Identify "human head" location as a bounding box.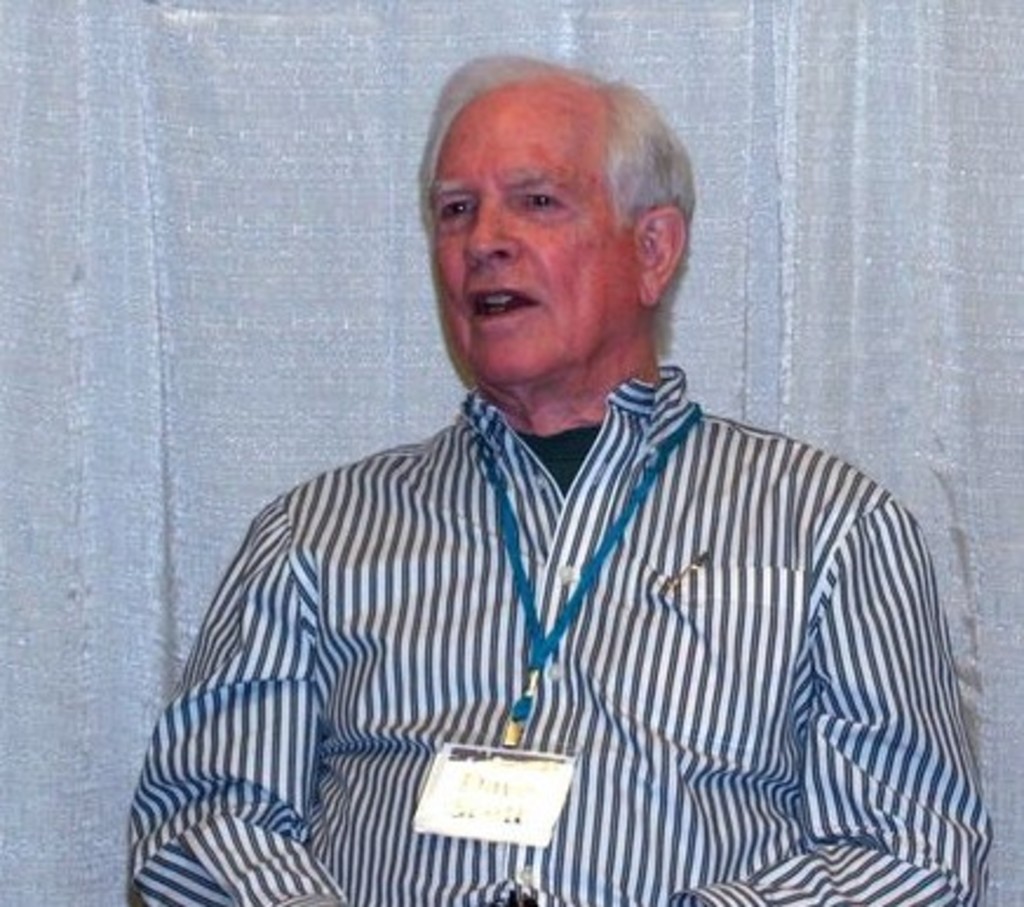
397 45 698 399.
